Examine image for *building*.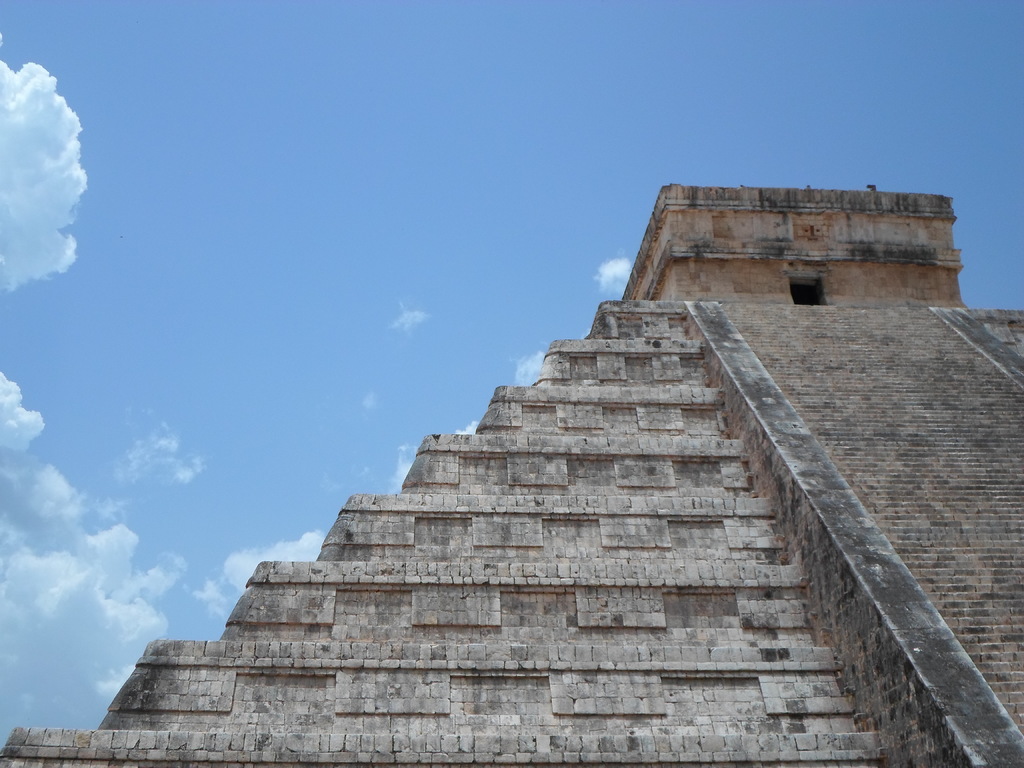
Examination result: (x1=0, y1=184, x2=1023, y2=767).
